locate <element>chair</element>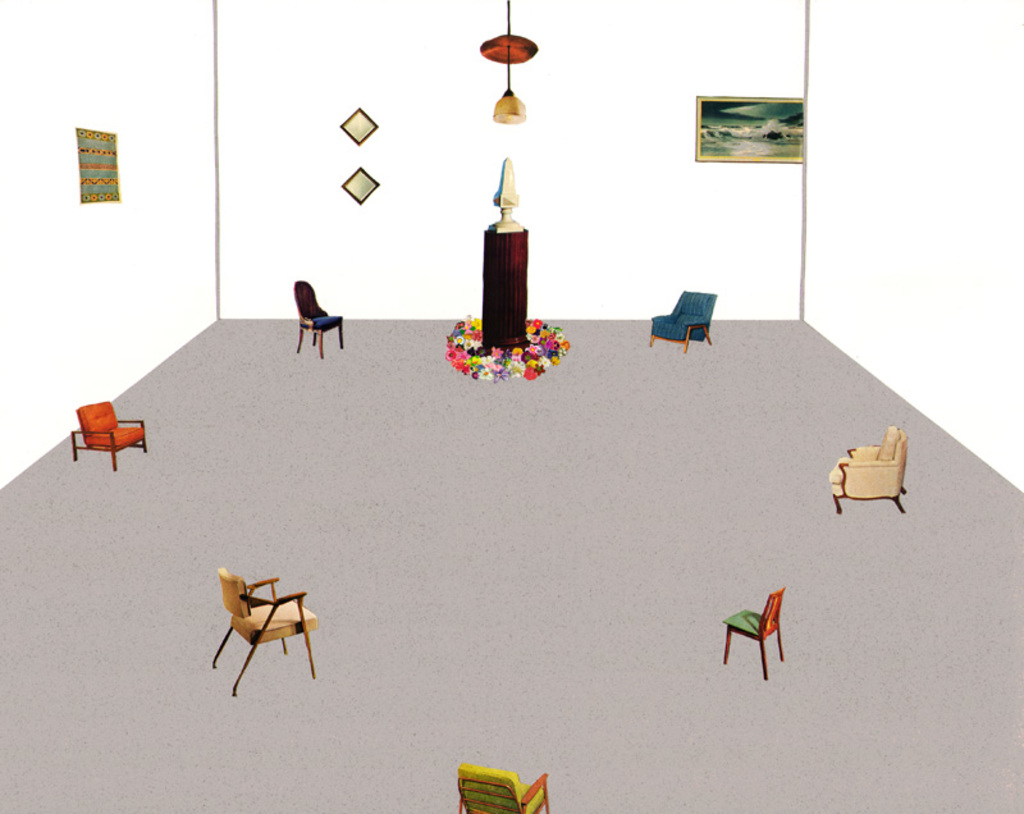
{"x1": 457, "y1": 763, "x2": 553, "y2": 813}
